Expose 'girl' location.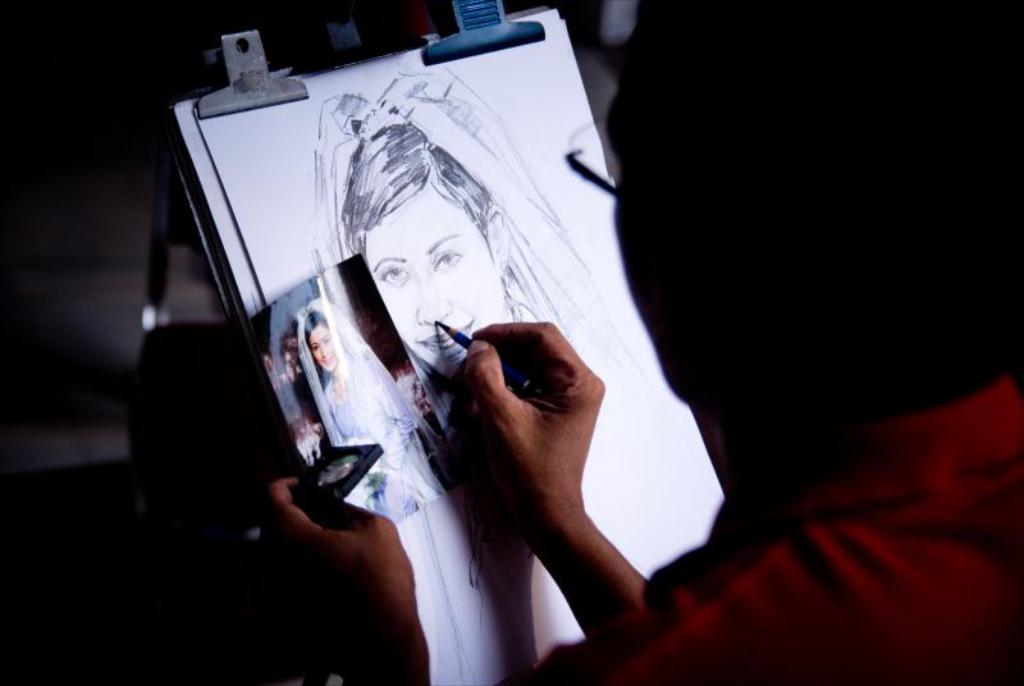
Exposed at {"x1": 308, "y1": 74, "x2": 663, "y2": 466}.
